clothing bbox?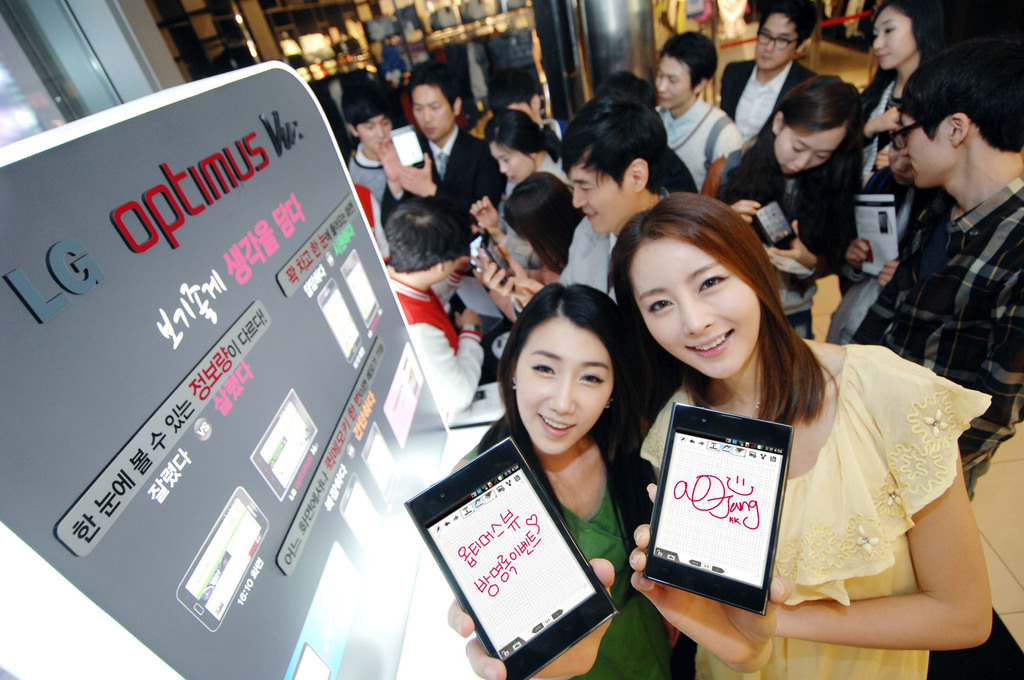
<bbox>653, 334, 963, 667</bbox>
